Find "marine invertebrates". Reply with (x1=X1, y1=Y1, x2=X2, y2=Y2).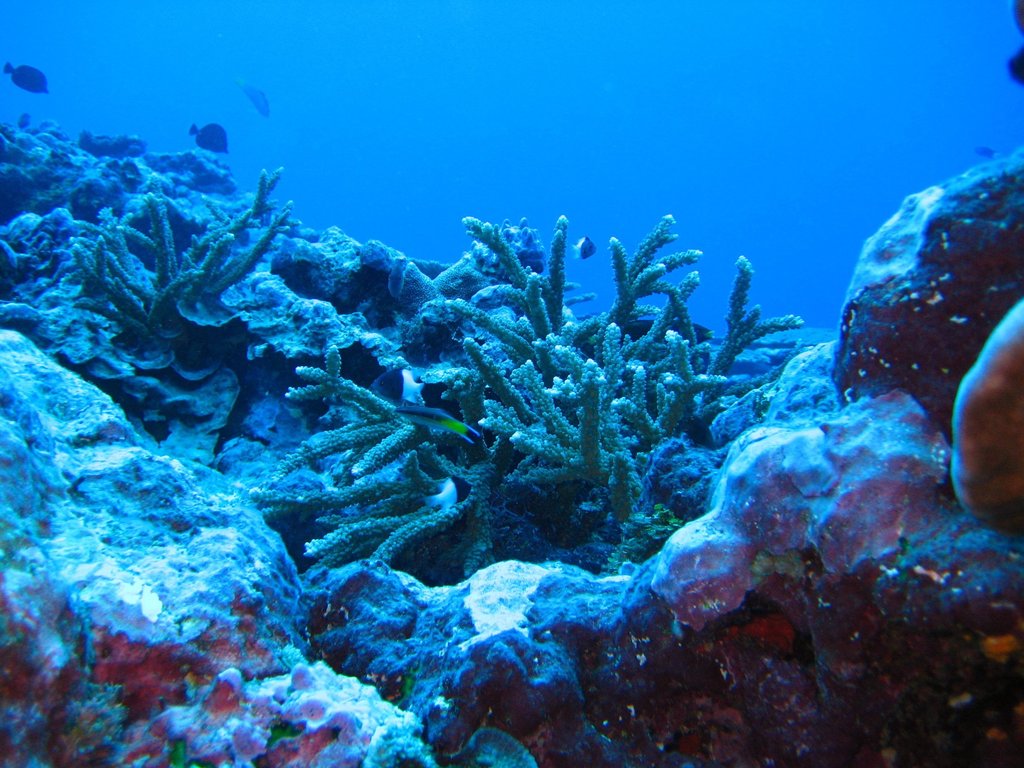
(x1=281, y1=344, x2=452, y2=483).
